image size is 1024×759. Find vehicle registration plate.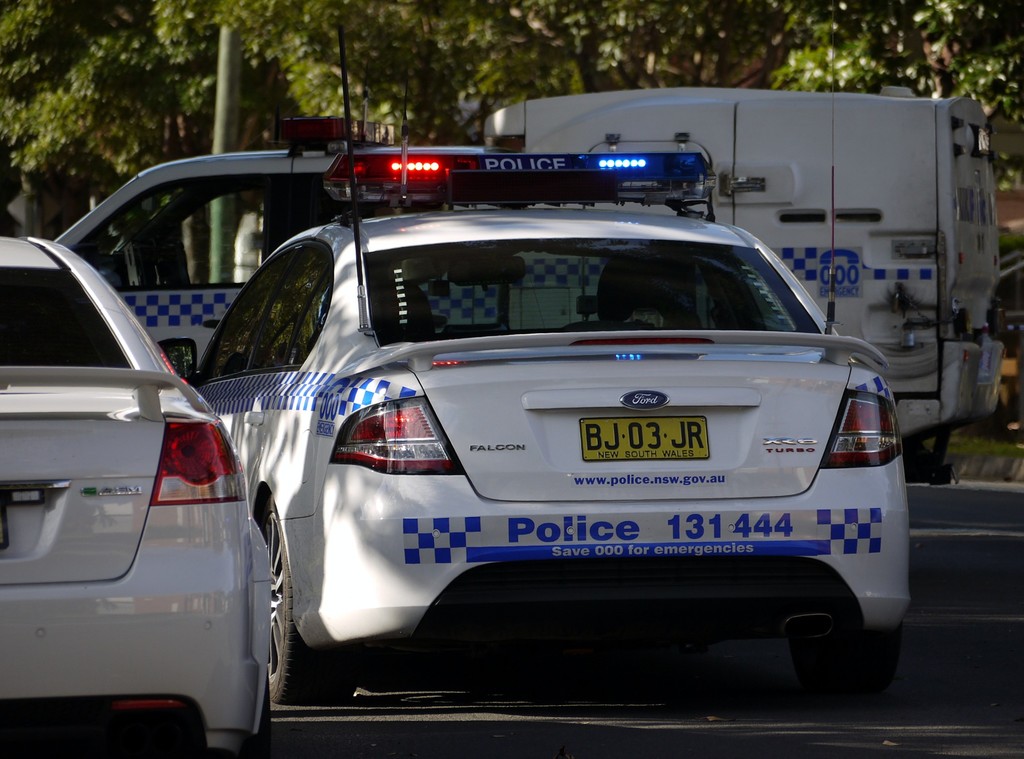
detection(354, 341, 877, 641).
